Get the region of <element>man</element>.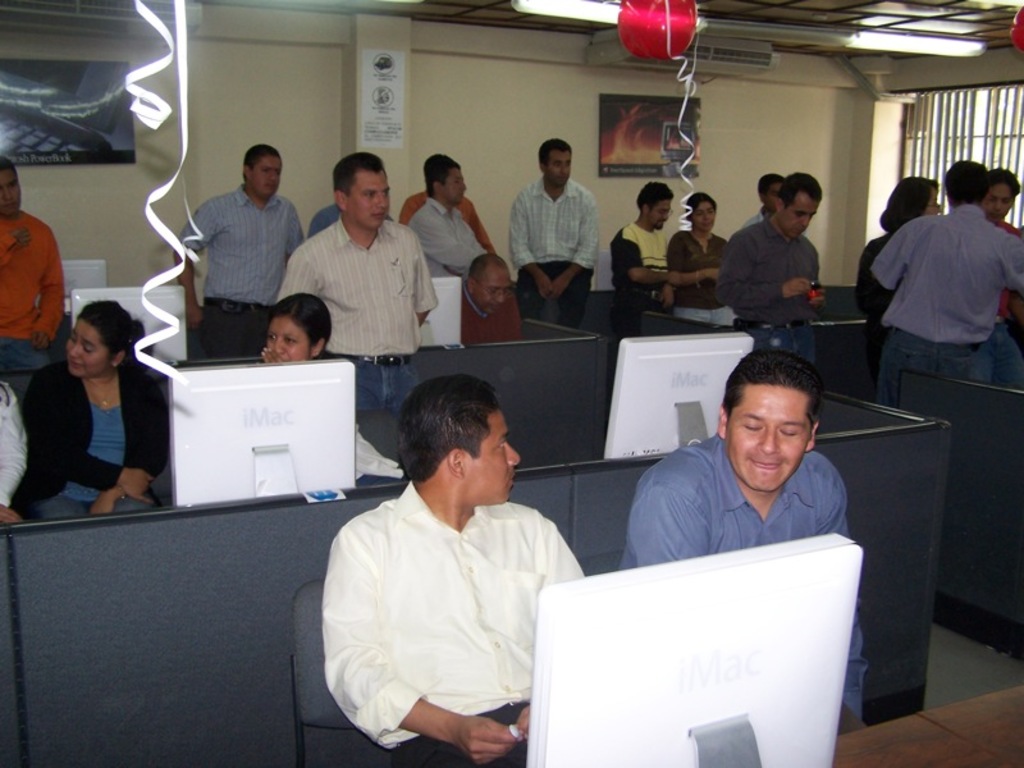
{"left": 273, "top": 143, "right": 439, "bottom": 434}.
